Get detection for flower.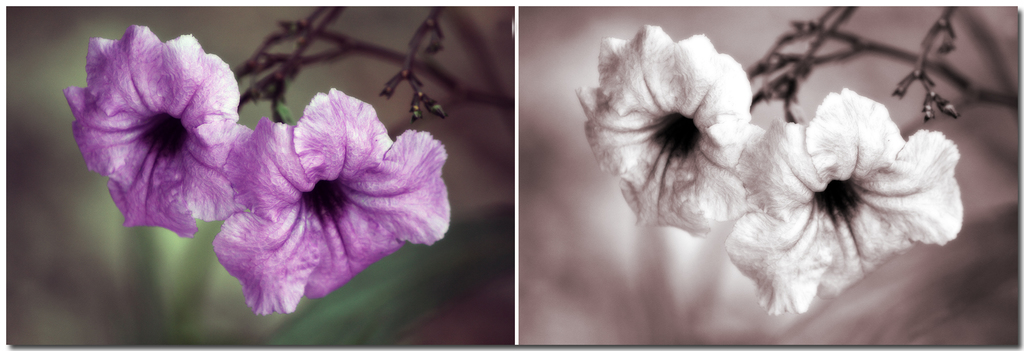
Detection: box(571, 25, 751, 236).
